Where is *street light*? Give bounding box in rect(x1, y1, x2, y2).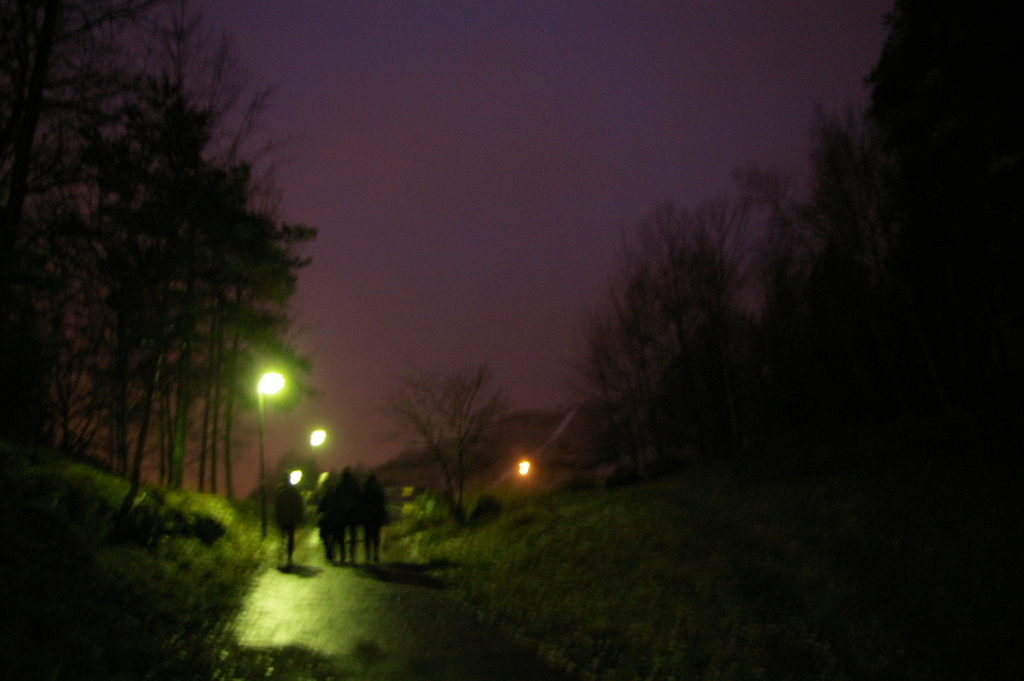
rect(217, 332, 333, 528).
